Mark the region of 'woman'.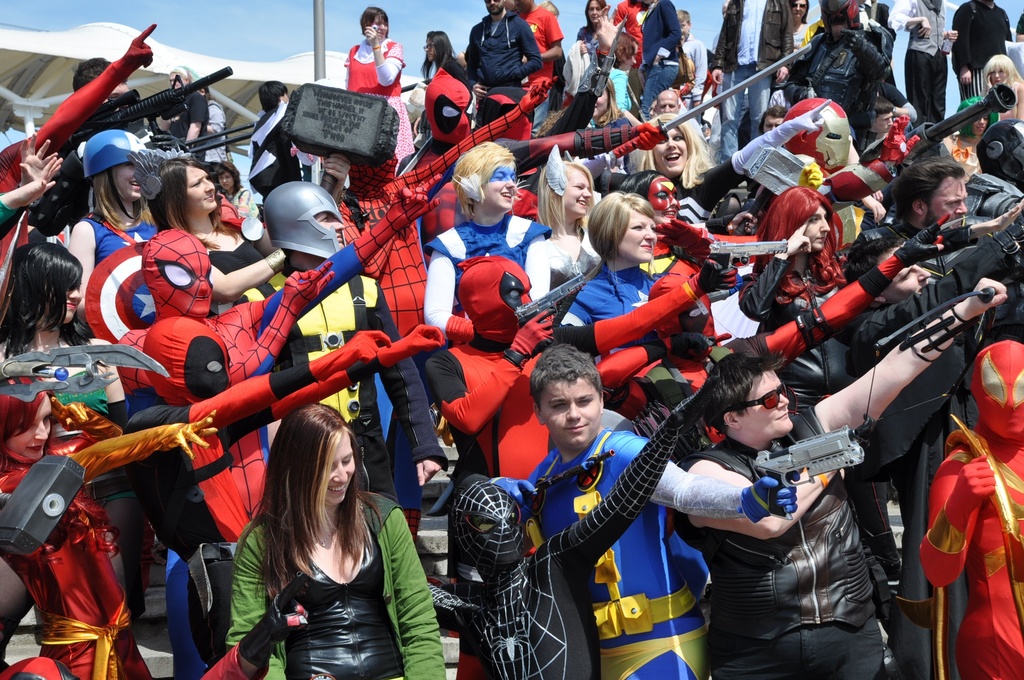
Region: x1=584, y1=102, x2=830, y2=229.
